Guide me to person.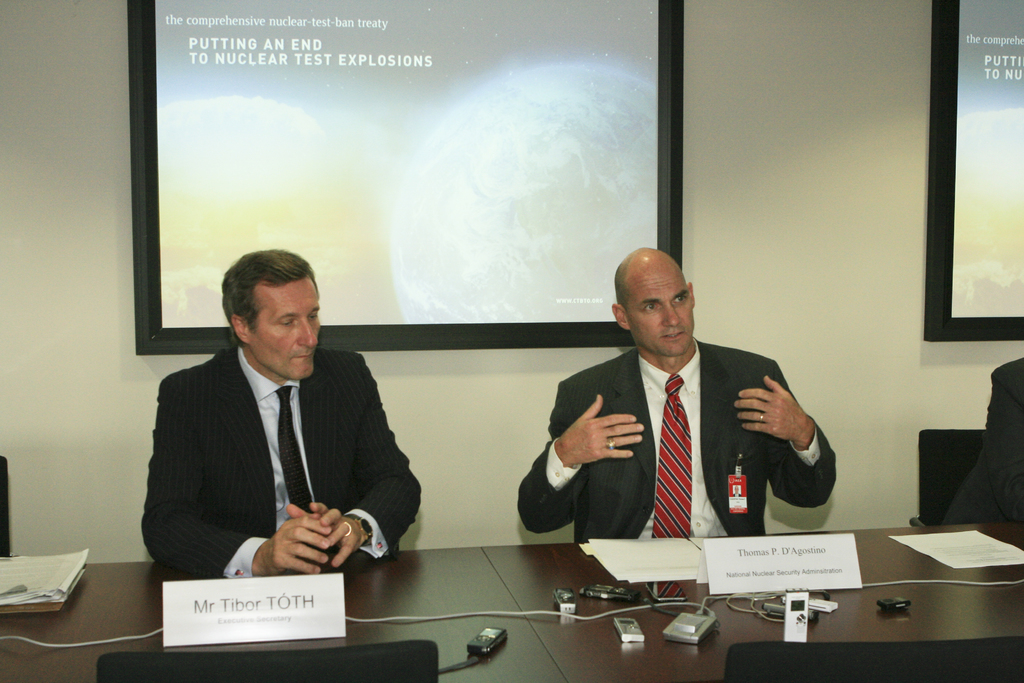
Guidance: locate(516, 249, 839, 544).
